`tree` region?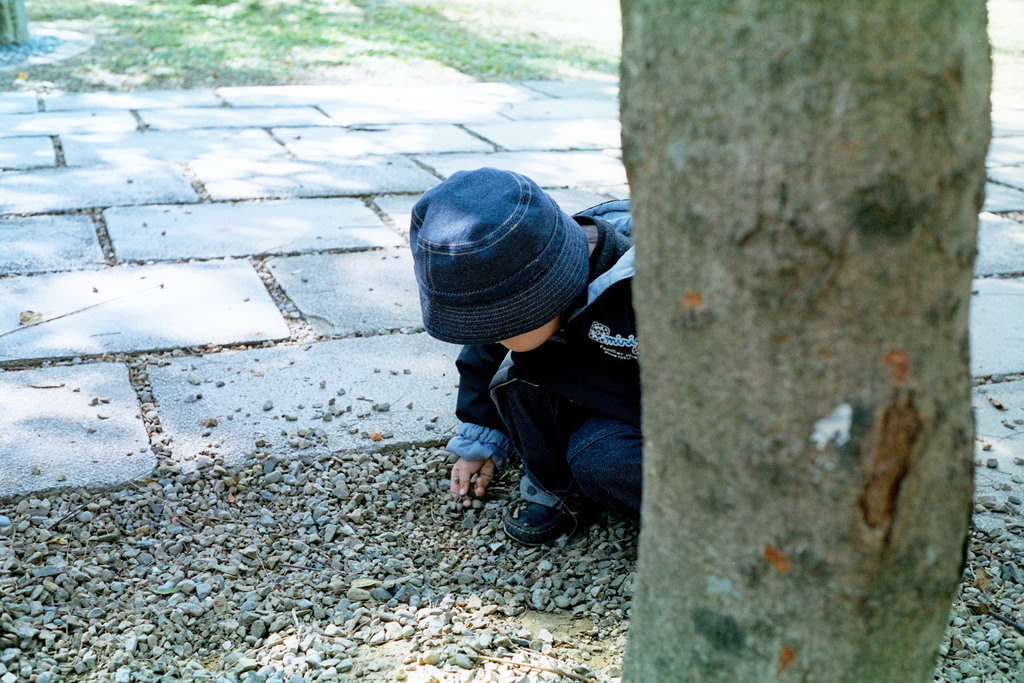
<region>604, 0, 1009, 682</region>
